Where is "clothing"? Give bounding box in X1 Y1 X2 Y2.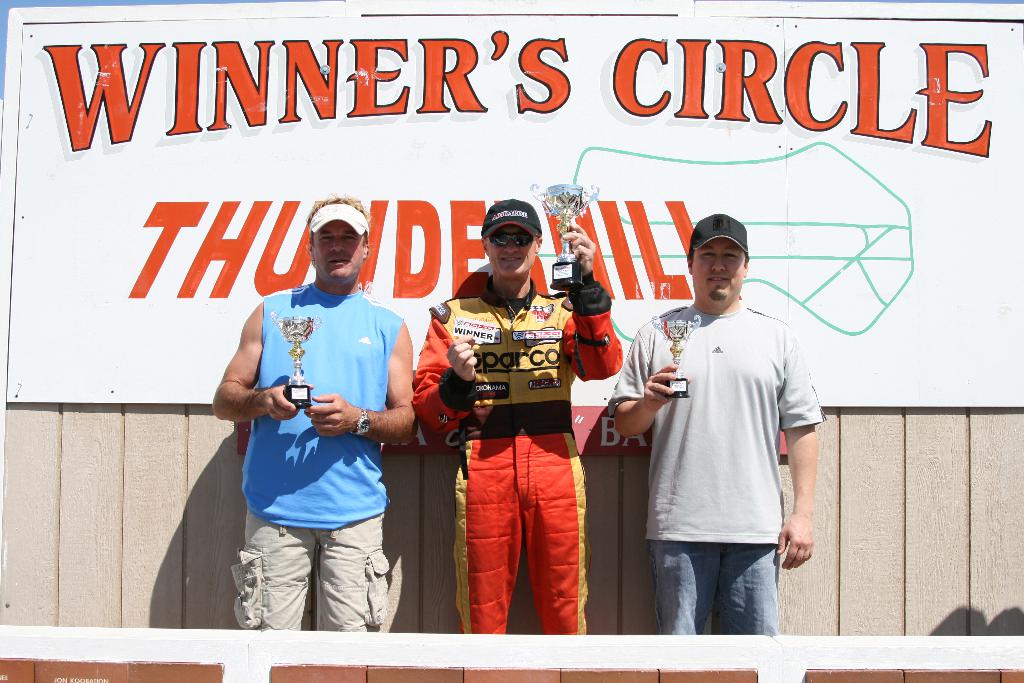
410 283 634 634.
